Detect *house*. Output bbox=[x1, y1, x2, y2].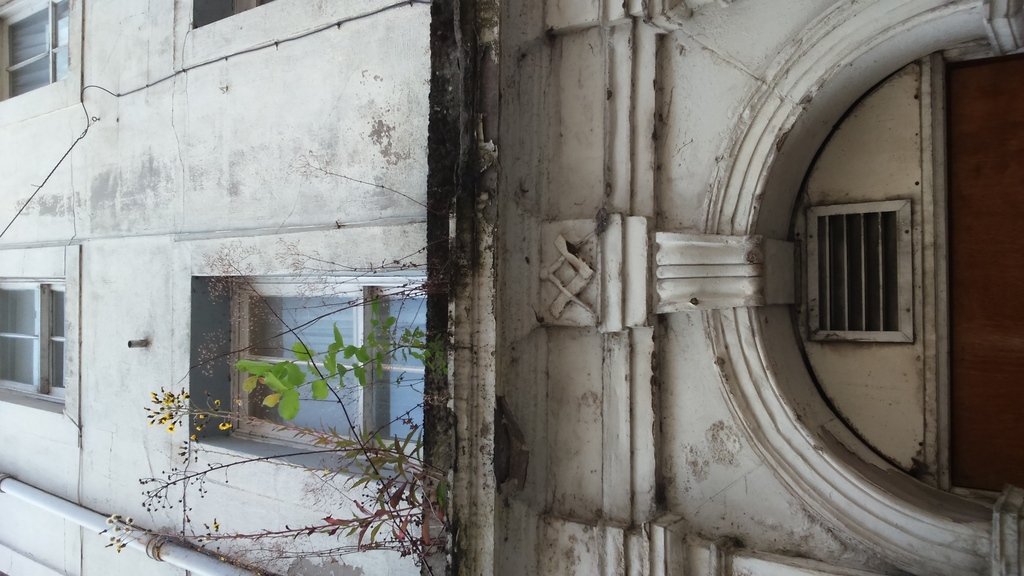
bbox=[0, 0, 1023, 575].
